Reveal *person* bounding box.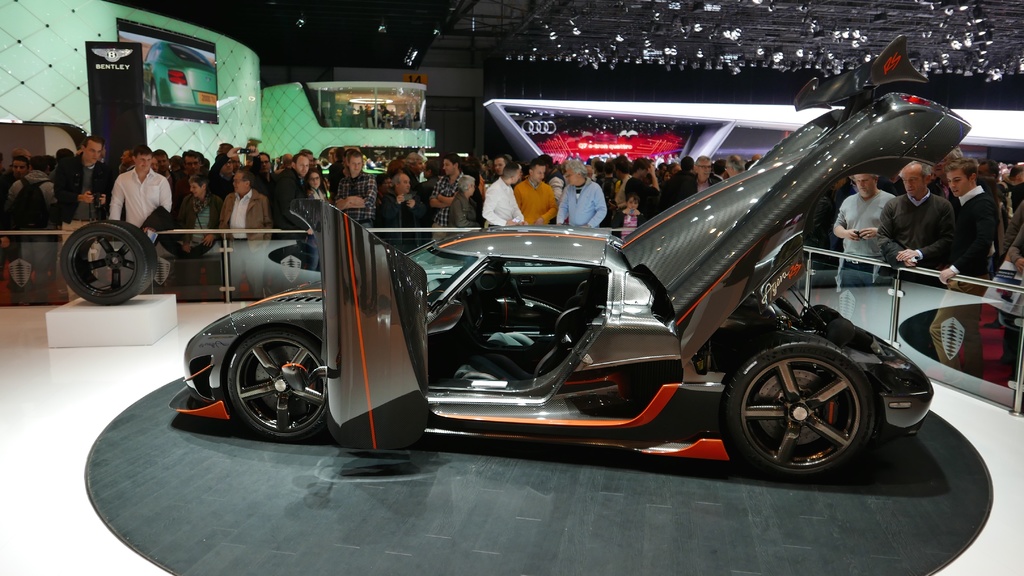
Revealed: [x1=11, y1=151, x2=57, y2=286].
